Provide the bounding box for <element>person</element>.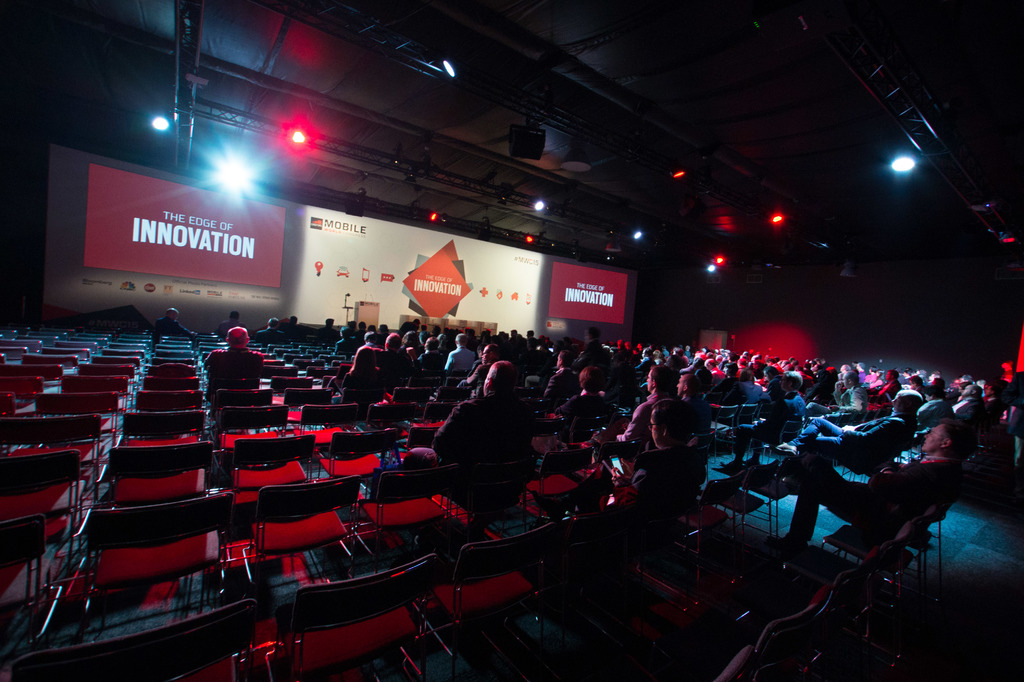
(587, 358, 692, 505).
